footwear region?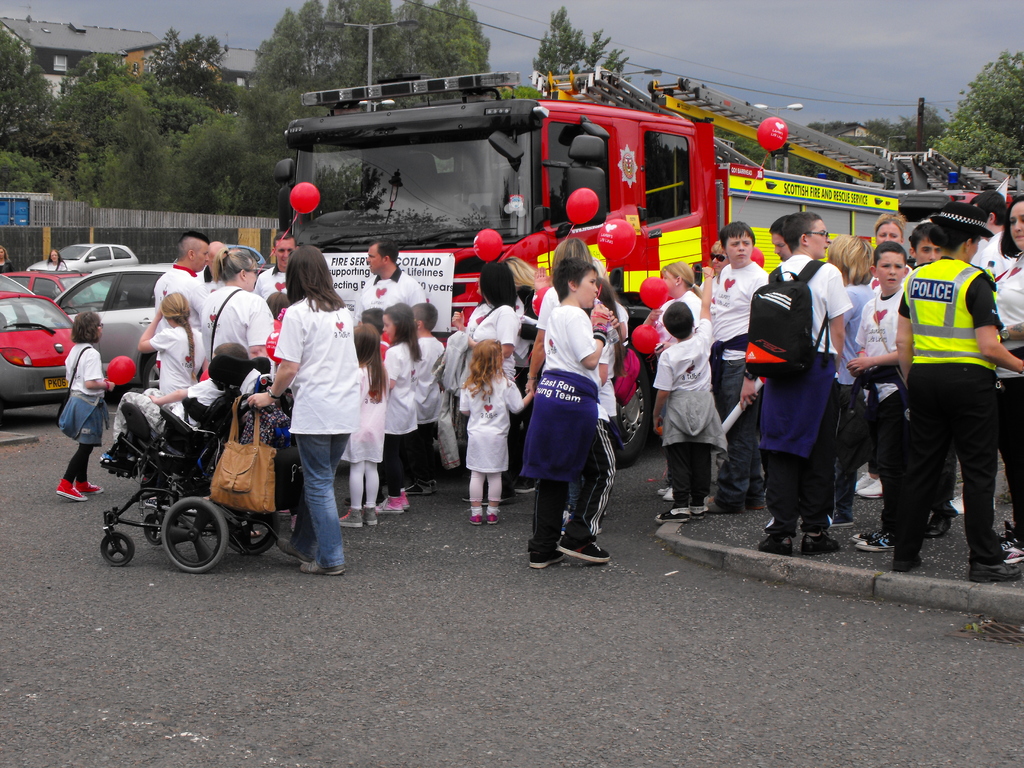
<bbox>690, 500, 703, 516</bbox>
